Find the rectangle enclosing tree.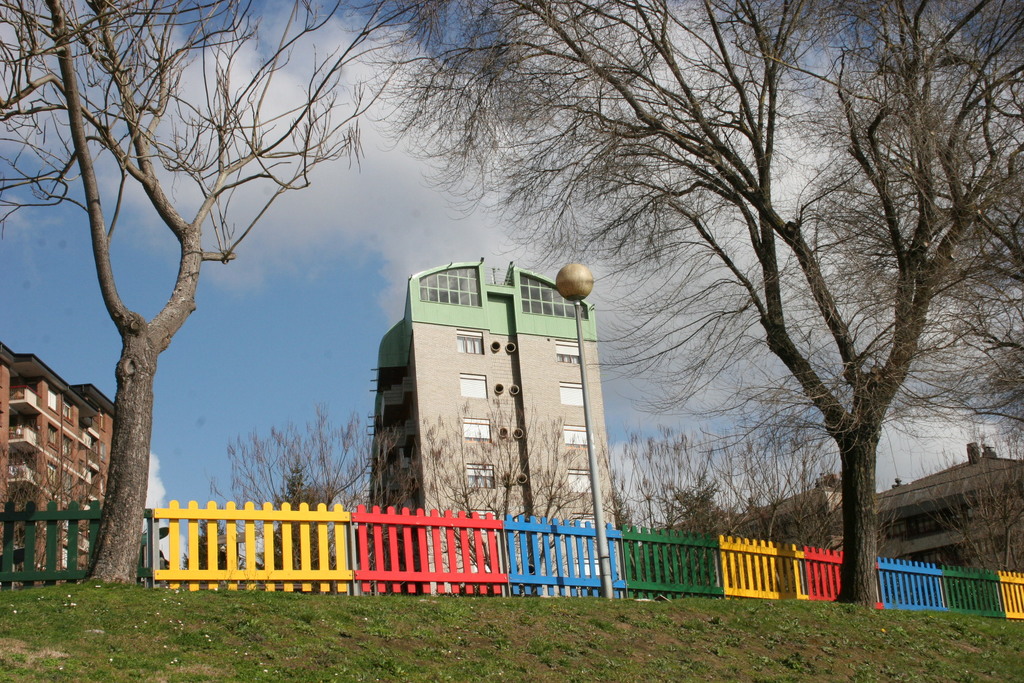
{"x1": 367, "y1": 0, "x2": 1023, "y2": 605}.
